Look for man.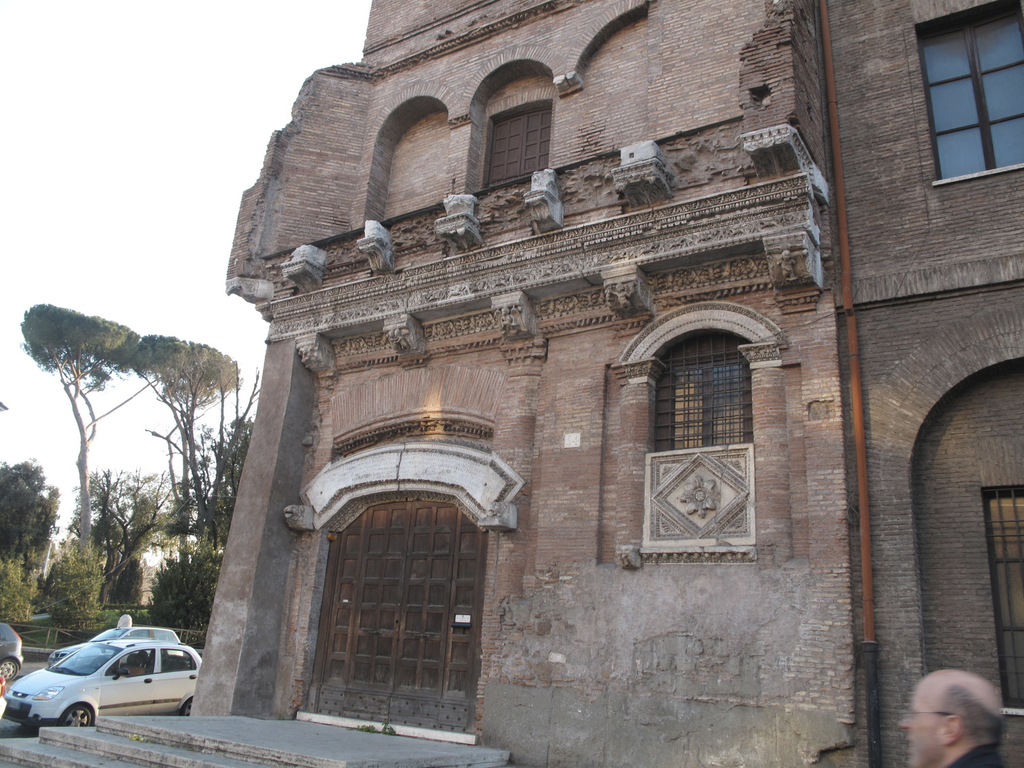
Found: 891 664 1017 767.
